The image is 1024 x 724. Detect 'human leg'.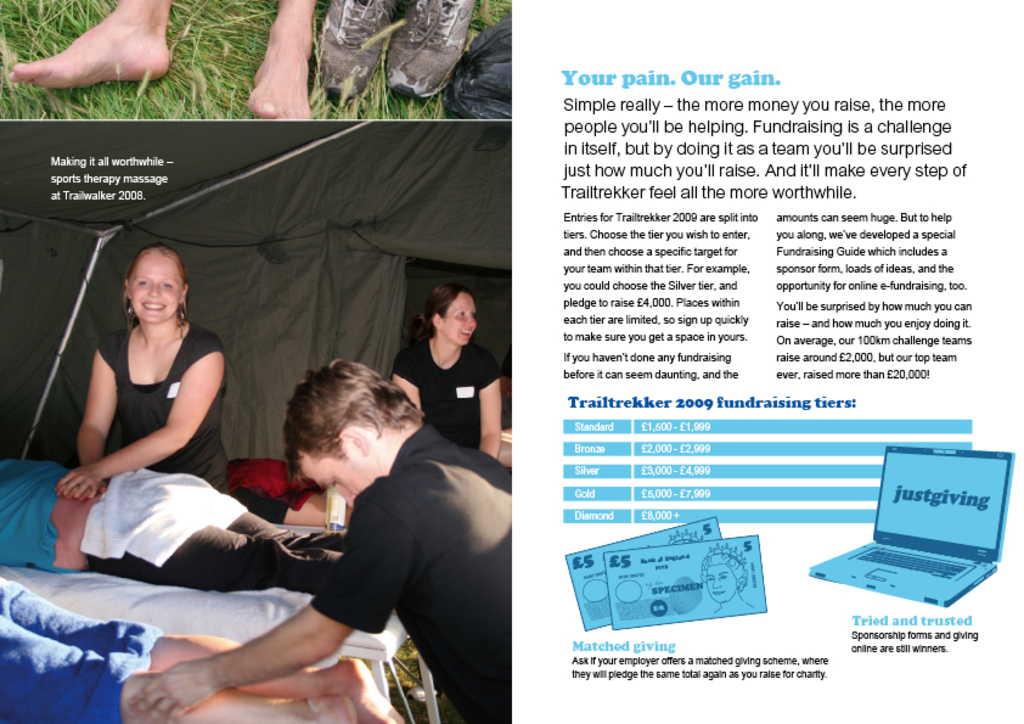
Detection: bbox=(118, 674, 364, 723).
